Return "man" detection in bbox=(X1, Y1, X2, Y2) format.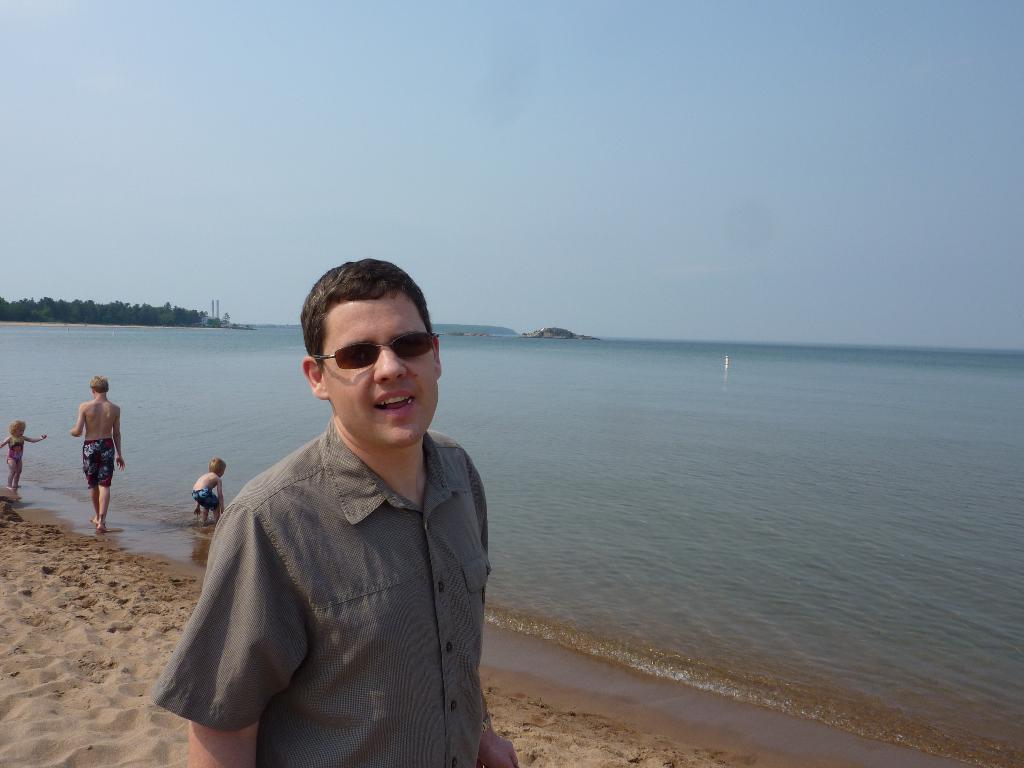
bbox=(70, 378, 131, 547).
